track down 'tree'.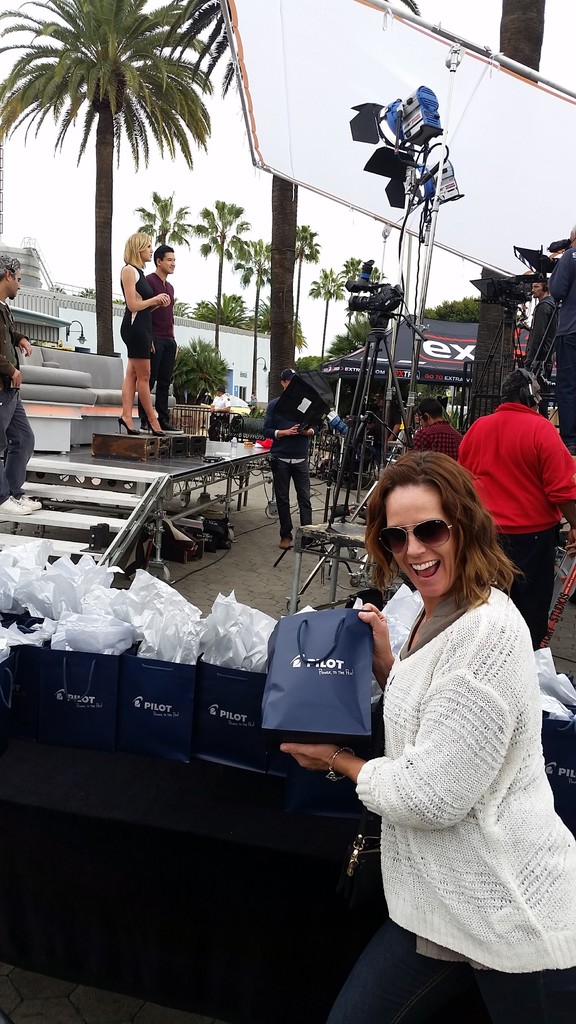
Tracked to (156, 0, 425, 356).
